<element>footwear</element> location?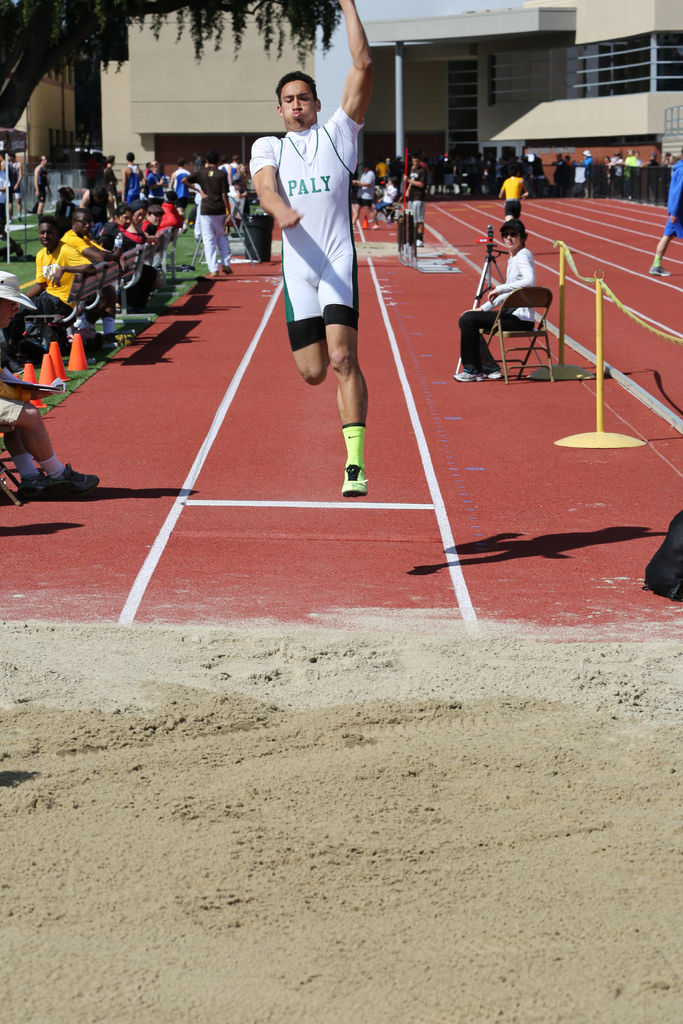
box(480, 368, 504, 380)
